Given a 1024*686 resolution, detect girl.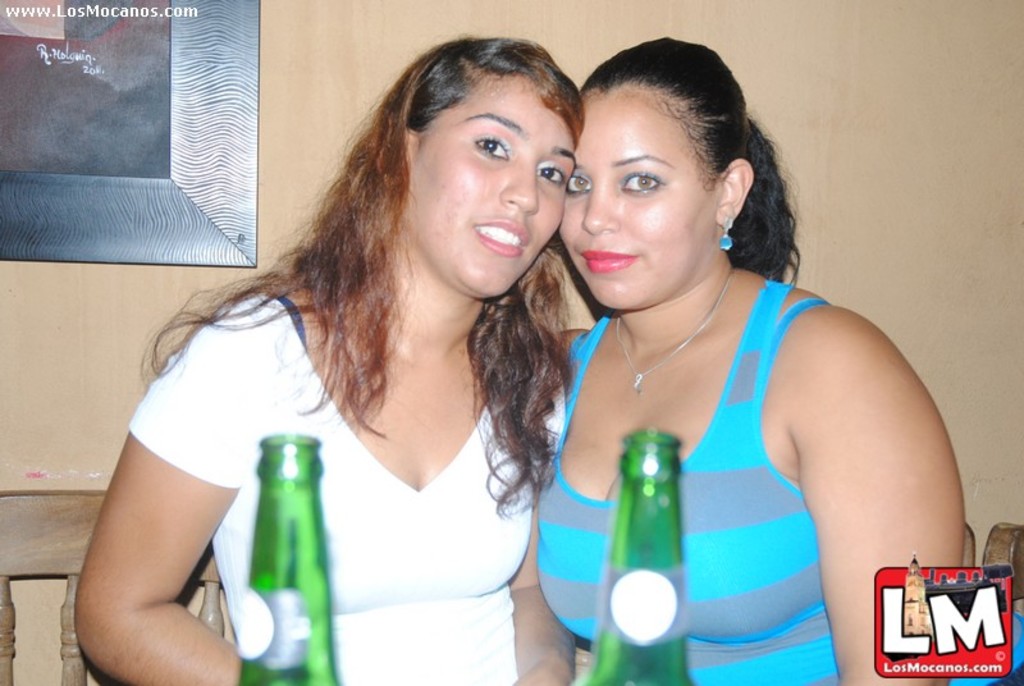
pyautogui.locateOnScreen(529, 31, 970, 685).
